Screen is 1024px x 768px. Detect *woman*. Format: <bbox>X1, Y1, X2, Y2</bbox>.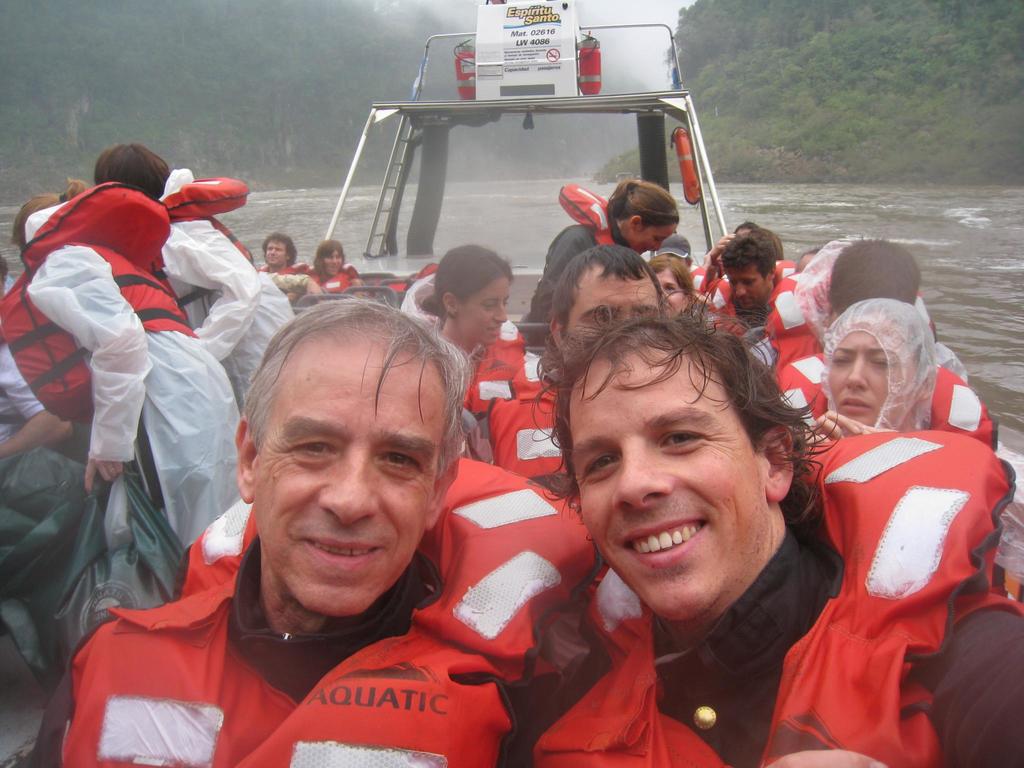
<bbox>791, 298, 1023, 767</bbox>.
